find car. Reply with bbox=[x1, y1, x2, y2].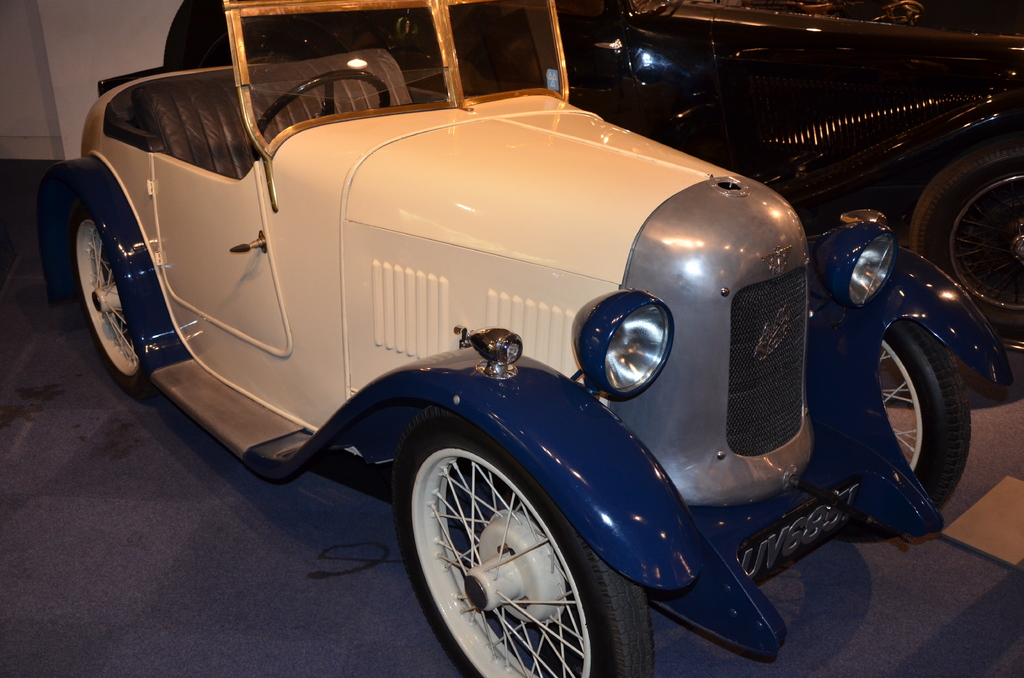
bbox=[174, 0, 1023, 366].
